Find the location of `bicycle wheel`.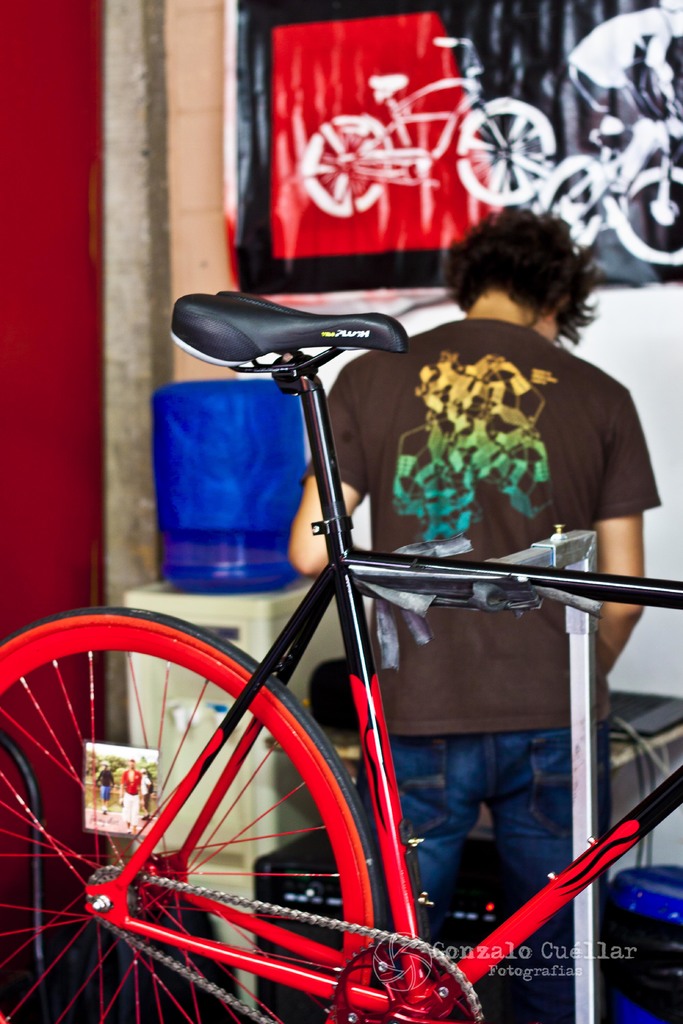
Location: box(534, 156, 601, 243).
